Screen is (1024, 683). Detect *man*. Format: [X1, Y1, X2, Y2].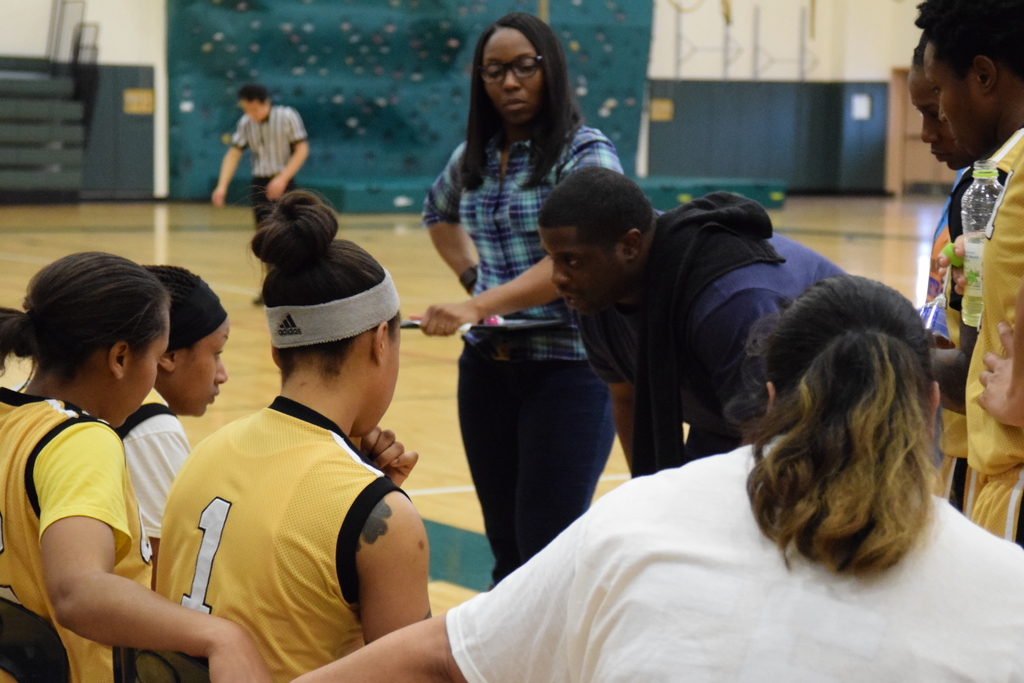
[534, 161, 857, 475].
